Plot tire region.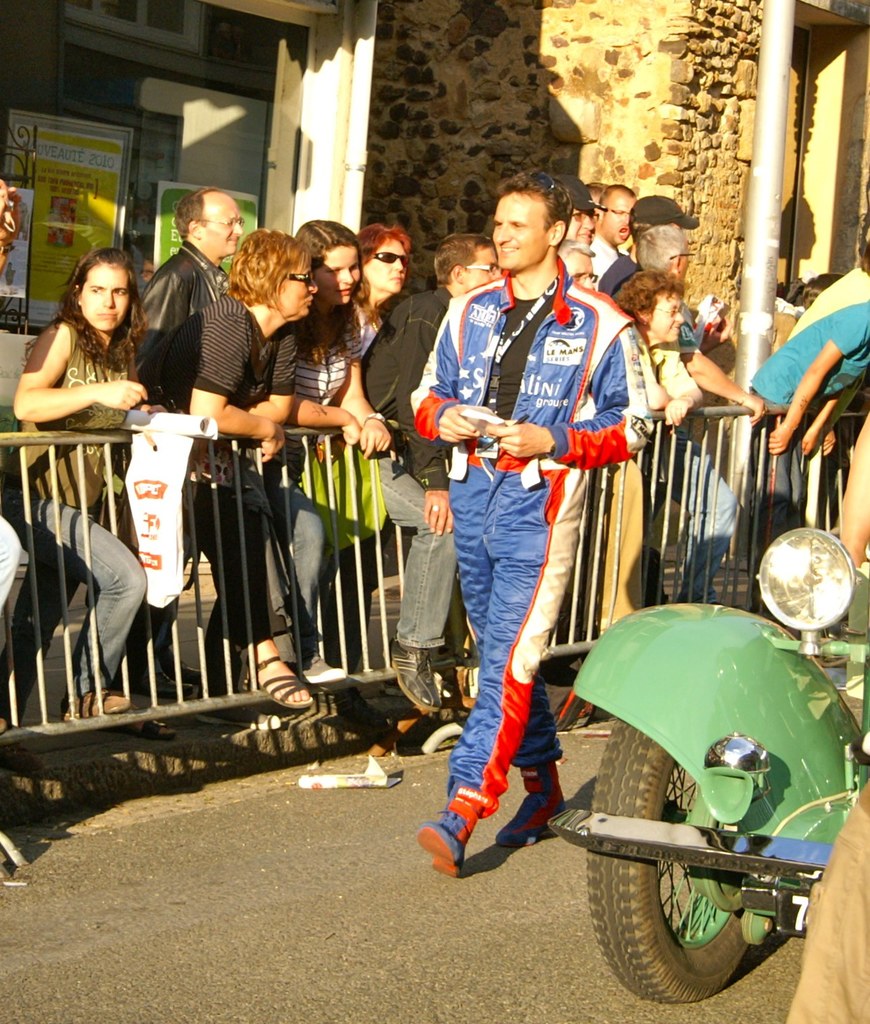
Plotted at [x1=601, y1=738, x2=788, y2=998].
